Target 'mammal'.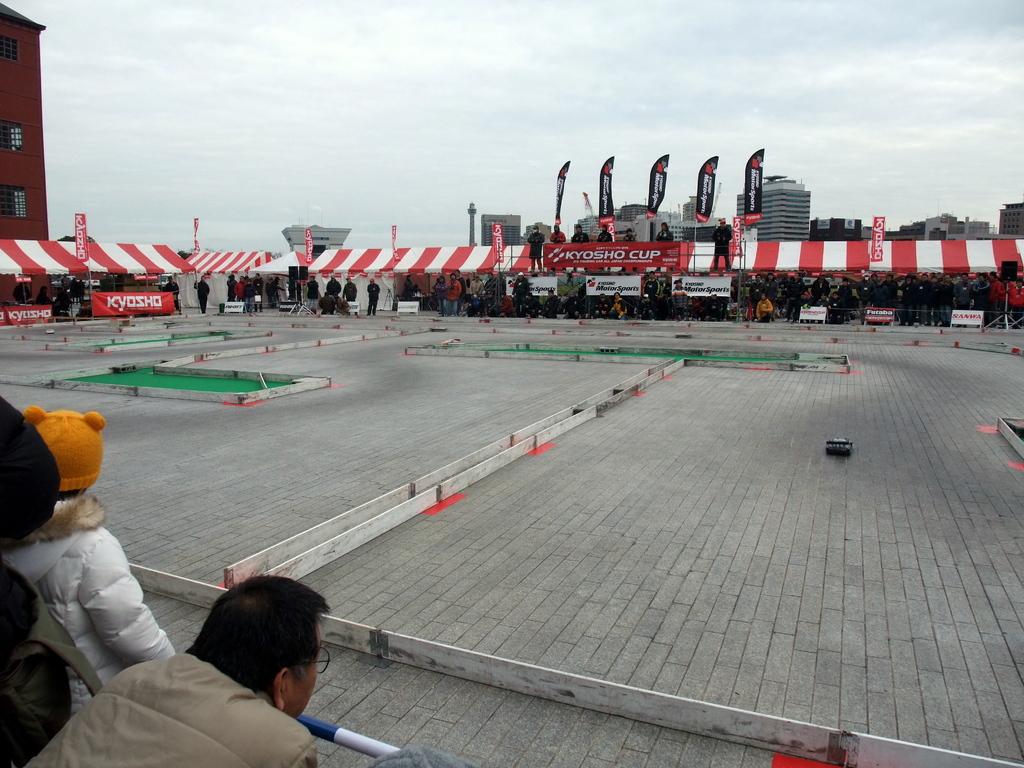
Target region: x1=35 y1=286 x2=47 y2=305.
